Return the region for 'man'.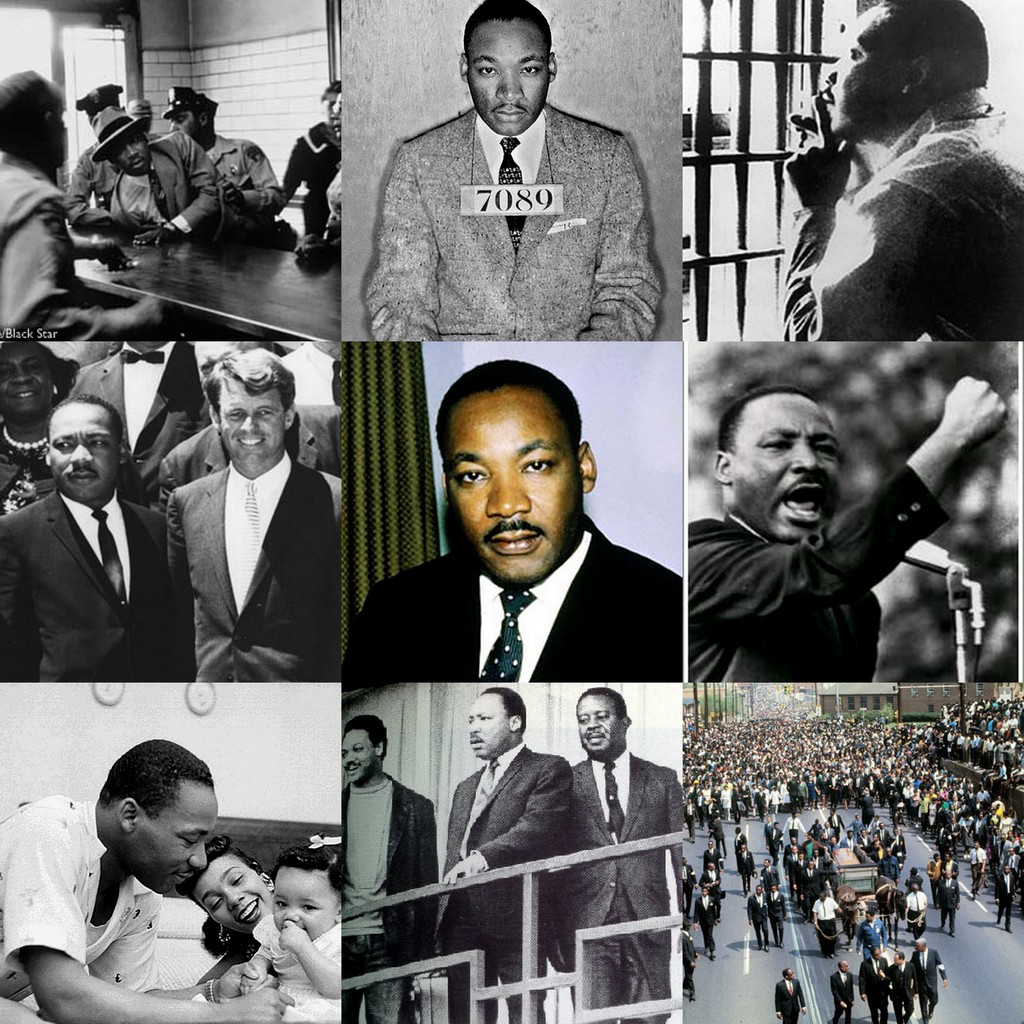
<bbox>163, 80, 289, 211</bbox>.
